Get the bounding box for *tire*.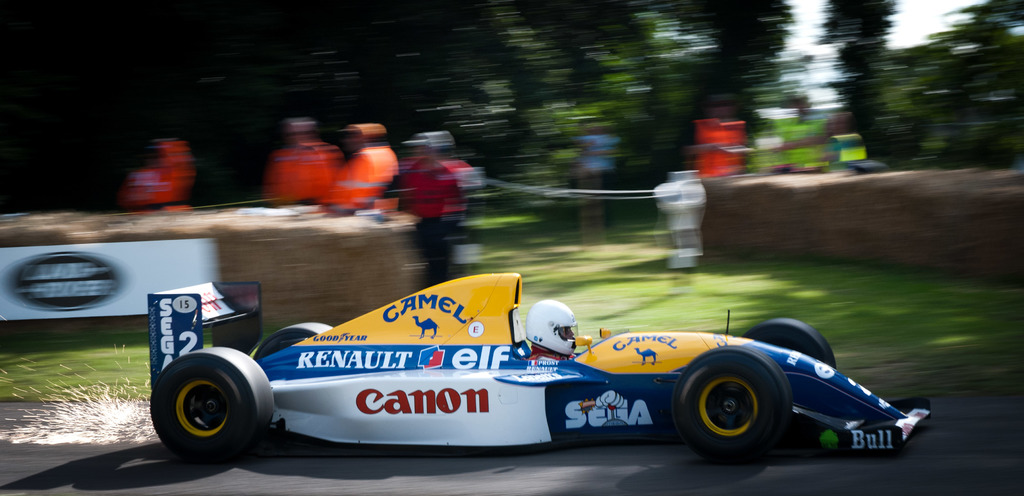
<bbox>252, 322, 337, 353</bbox>.
